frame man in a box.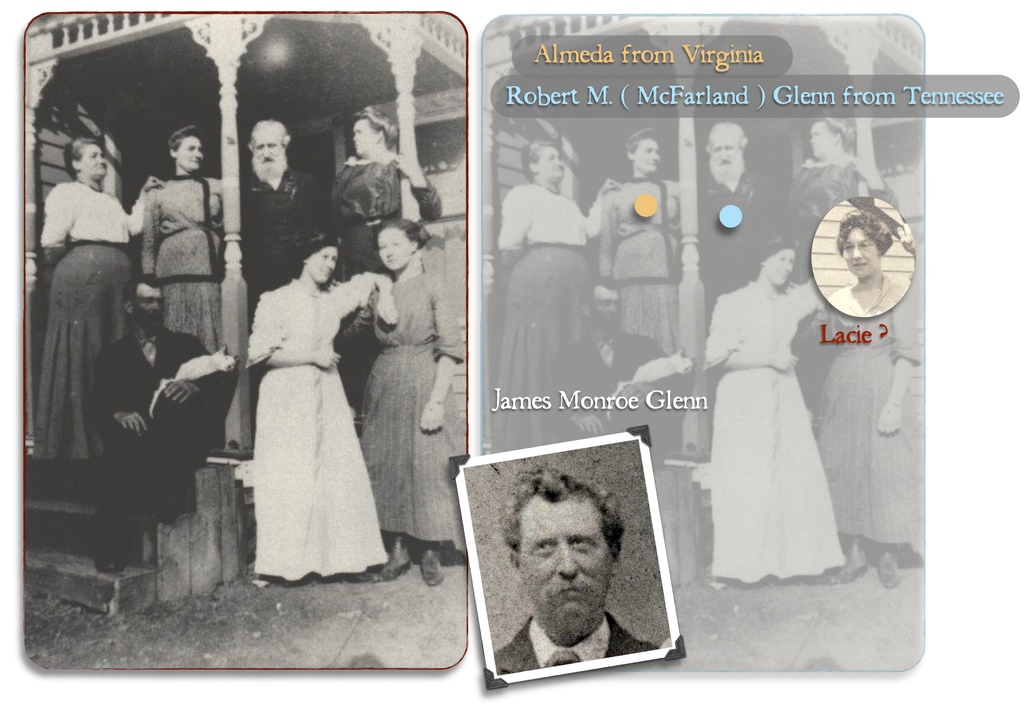
476:473:669:671.
